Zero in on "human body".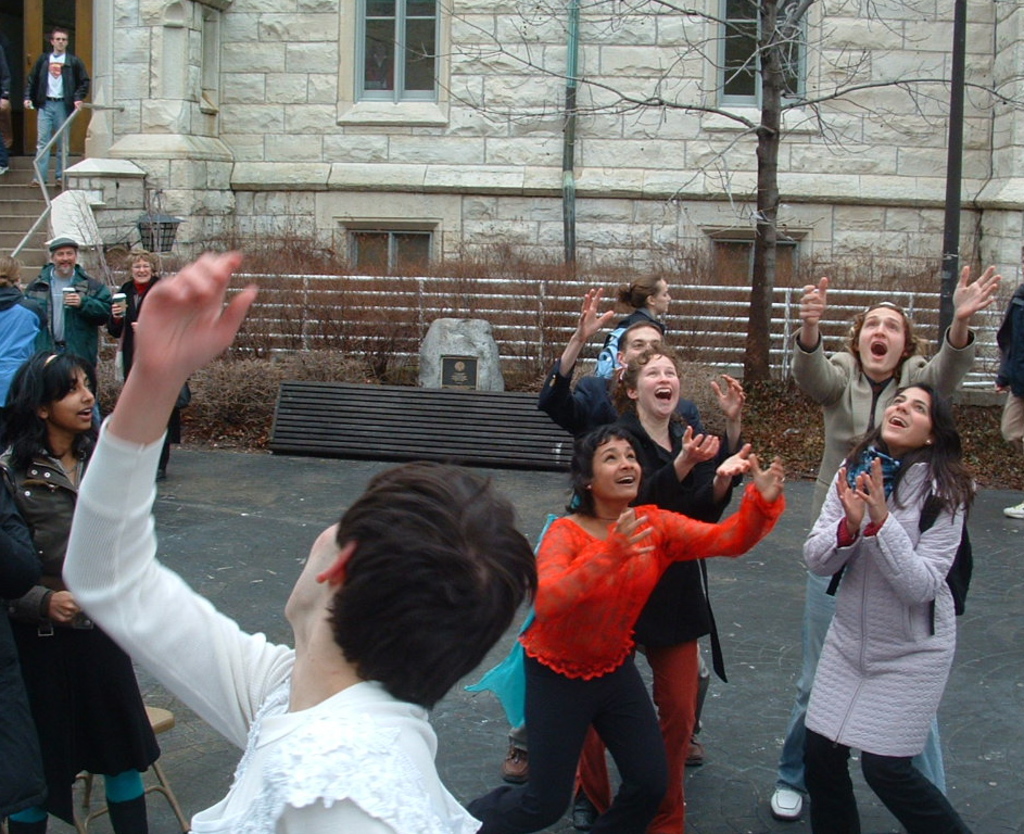
Zeroed in: [23,18,92,193].
